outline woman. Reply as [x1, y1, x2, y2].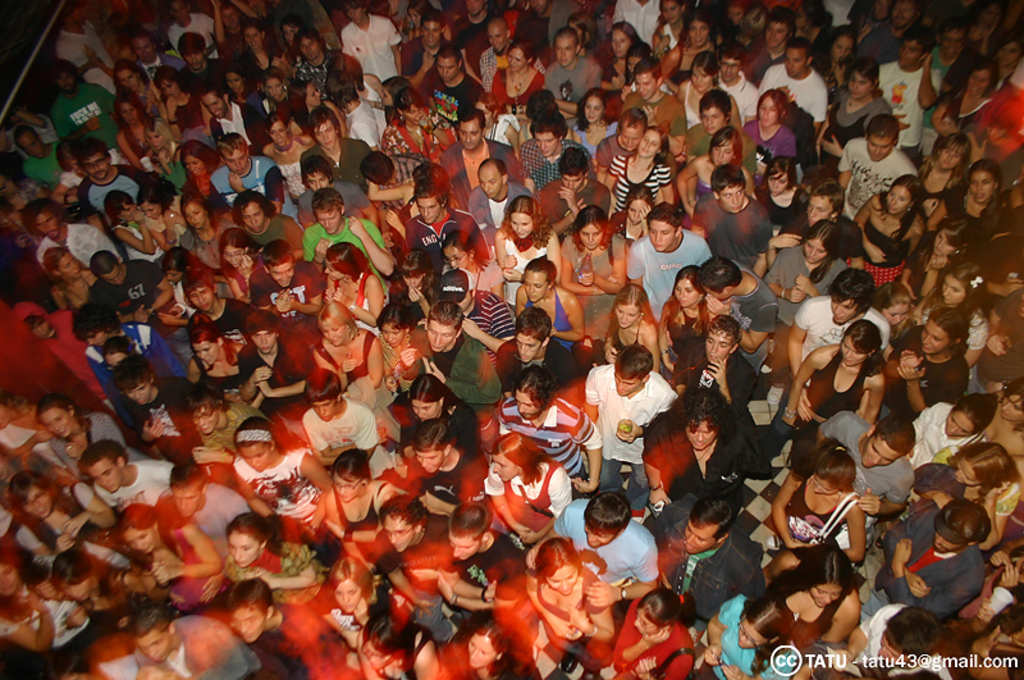
[326, 556, 390, 652].
